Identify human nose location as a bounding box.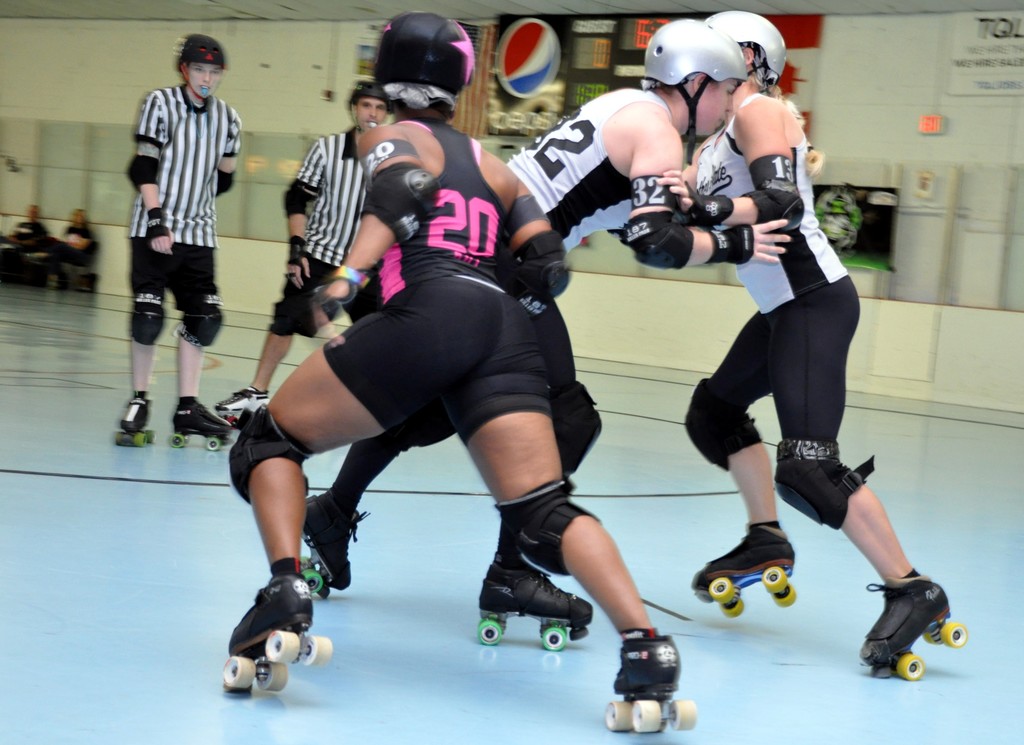
BBox(368, 108, 376, 120).
